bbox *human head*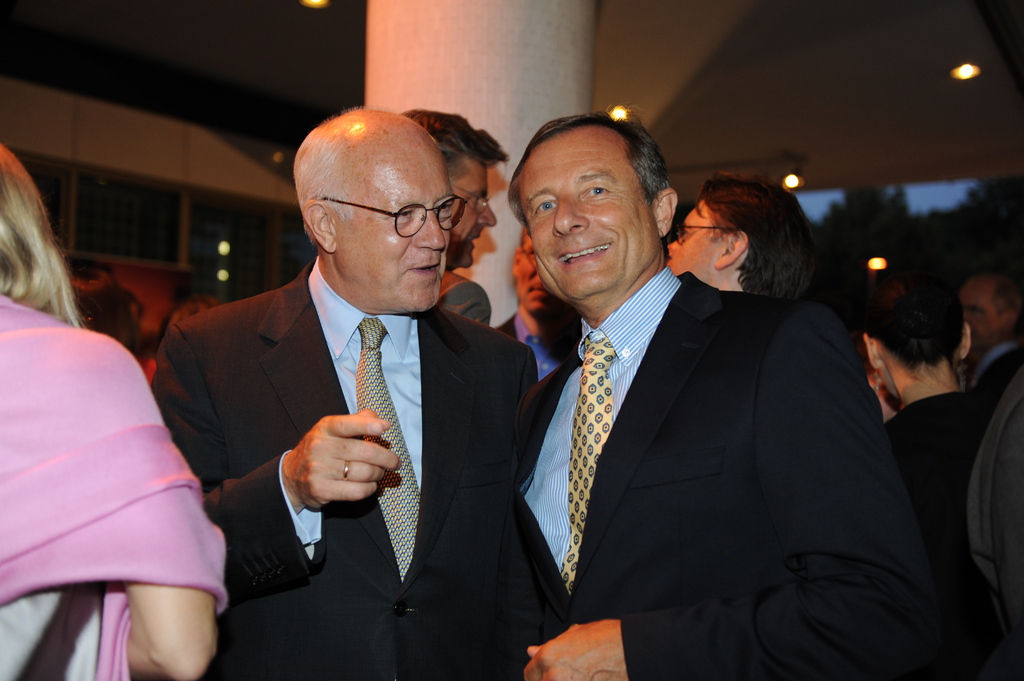
[x1=292, y1=104, x2=454, y2=315]
